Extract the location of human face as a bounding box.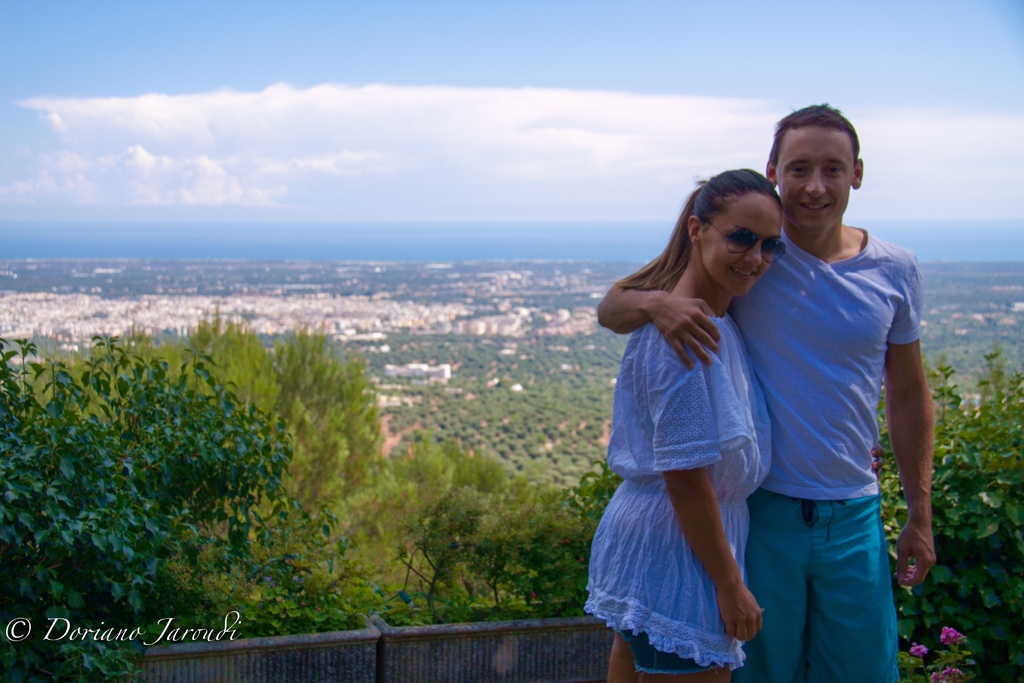
[x1=701, y1=198, x2=783, y2=293].
